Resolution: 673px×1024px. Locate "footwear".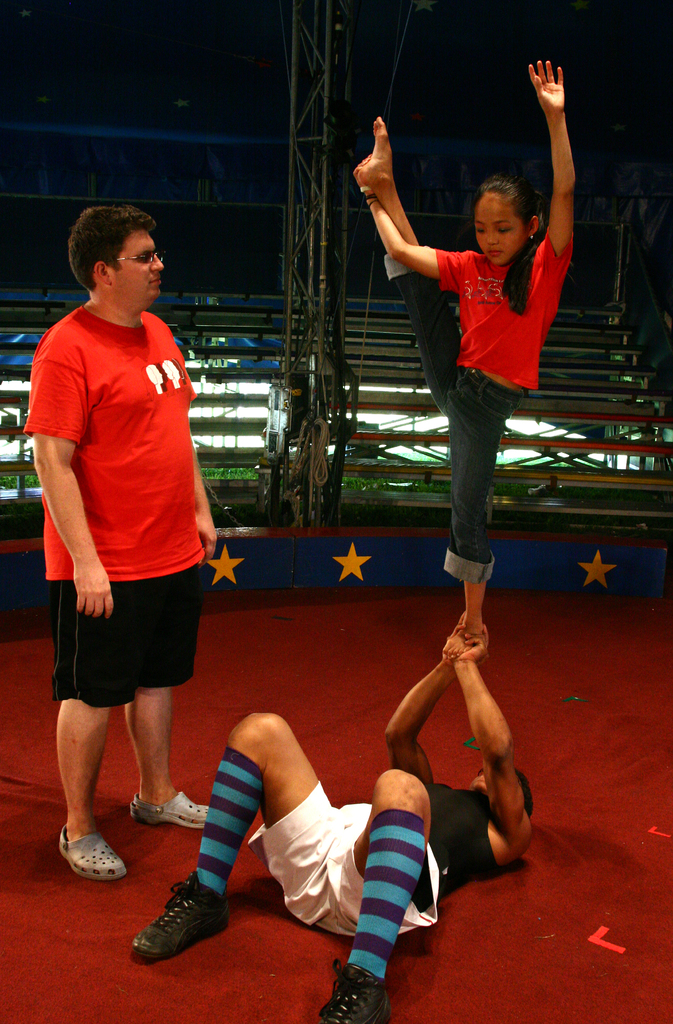
pyautogui.locateOnScreen(134, 883, 226, 966).
